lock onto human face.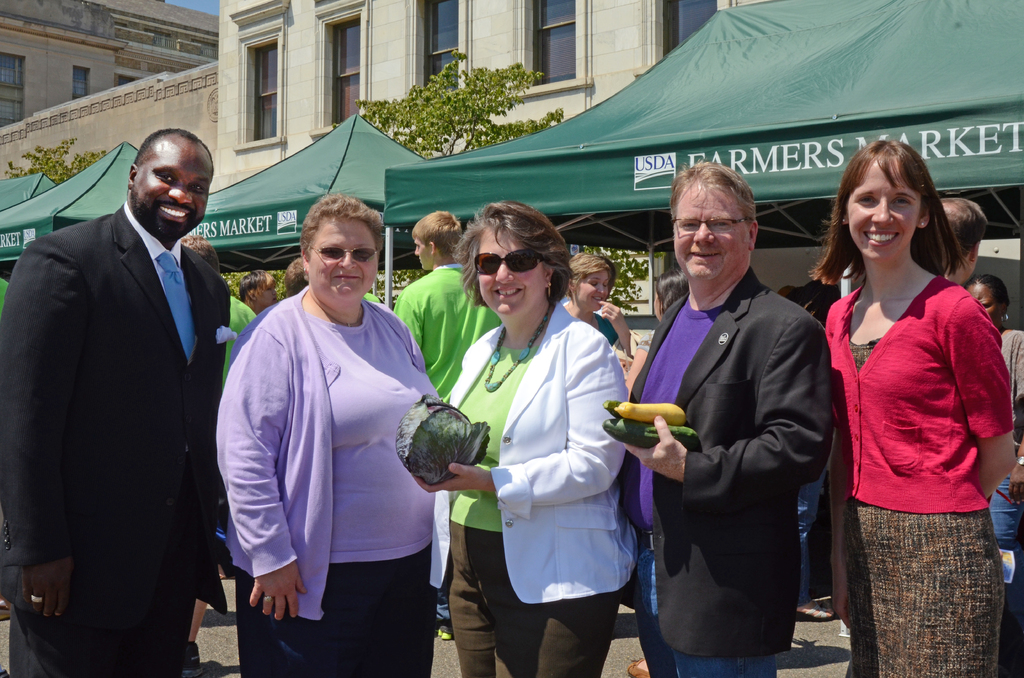
Locked: l=671, t=177, r=751, b=279.
